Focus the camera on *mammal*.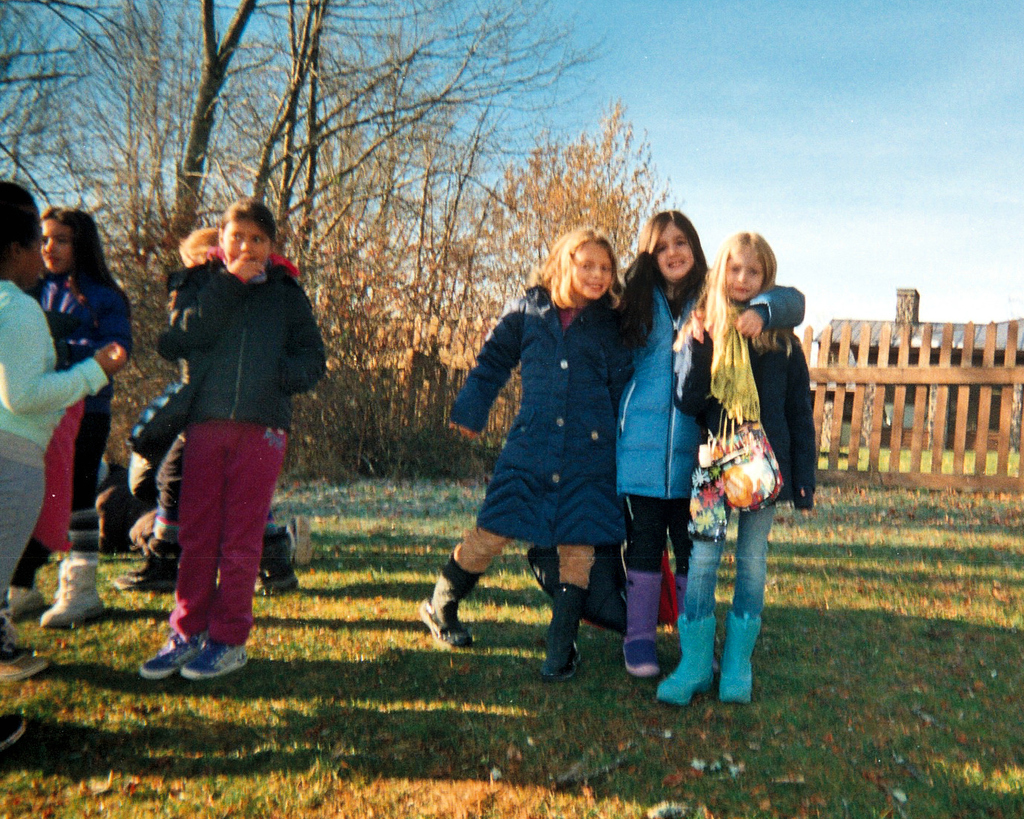
Focus region: l=30, t=203, r=136, b=628.
